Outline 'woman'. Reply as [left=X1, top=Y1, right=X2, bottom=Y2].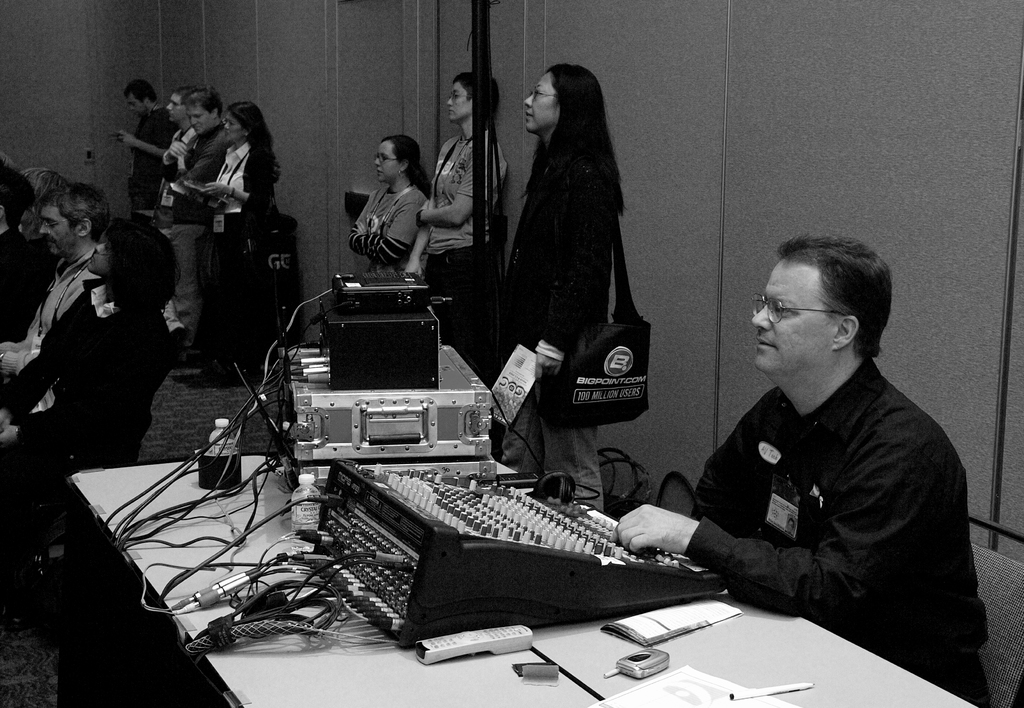
[left=0, top=216, right=184, bottom=574].
